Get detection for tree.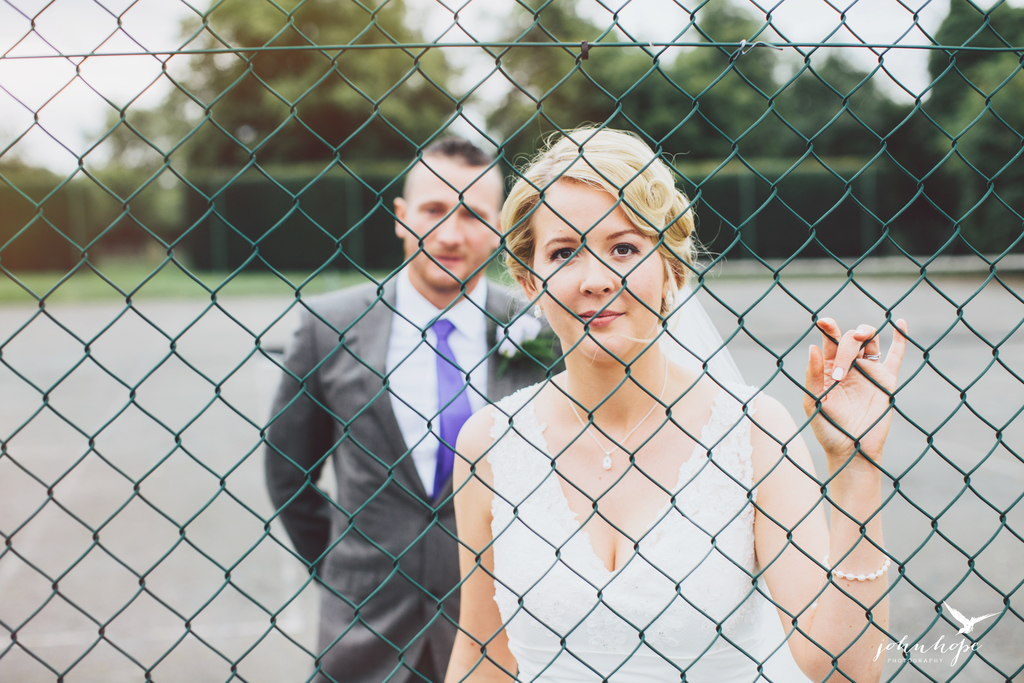
Detection: 668/0/787/147.
